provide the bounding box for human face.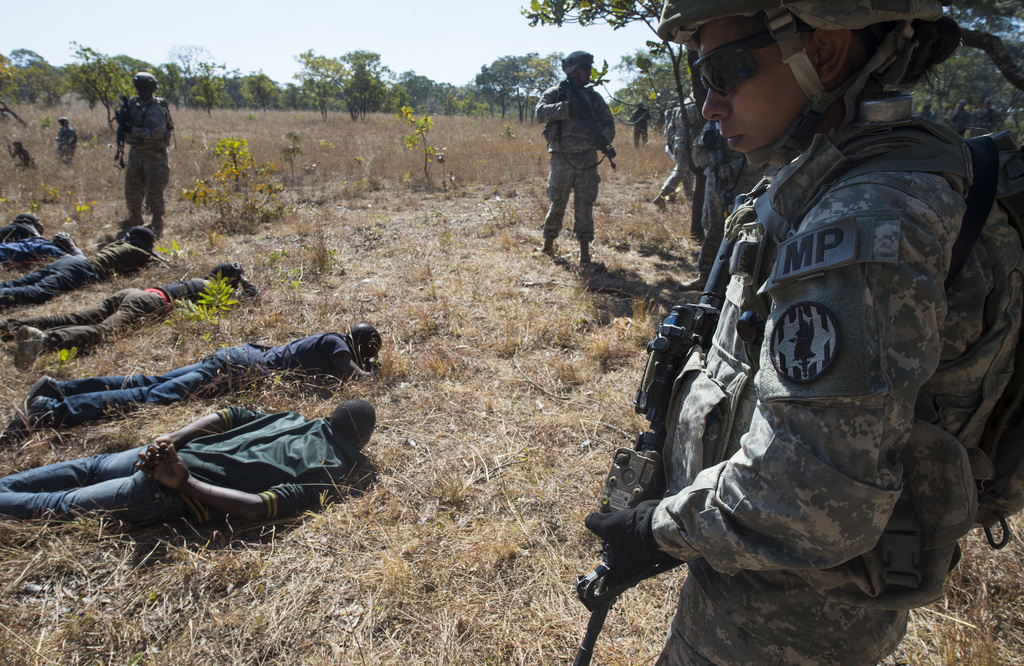
(700, 18, 803, 154).
